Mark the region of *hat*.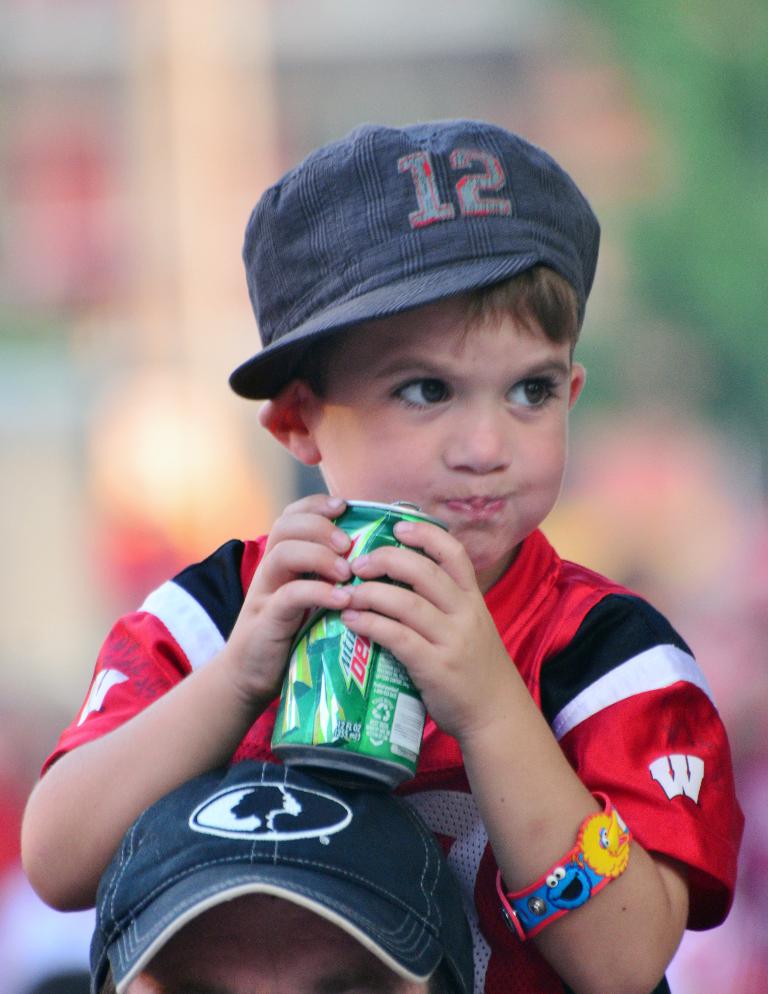
Region: {"x1": 88, "y1": 754, "x2": 473, "y2": 993}.
